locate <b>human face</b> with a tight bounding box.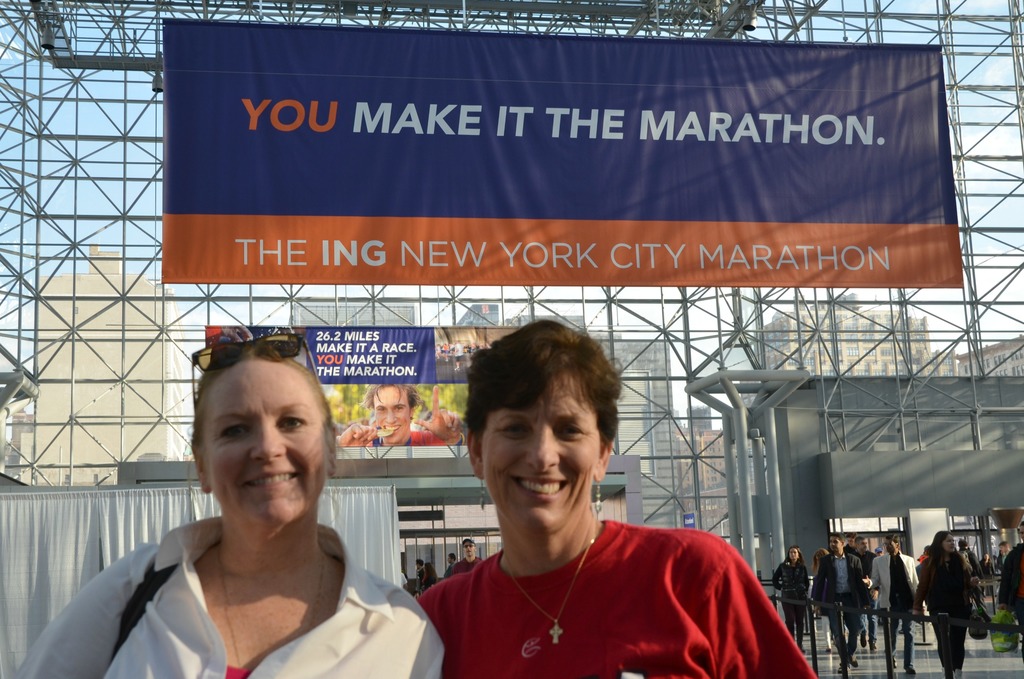
[883, 538, 897, 554].
